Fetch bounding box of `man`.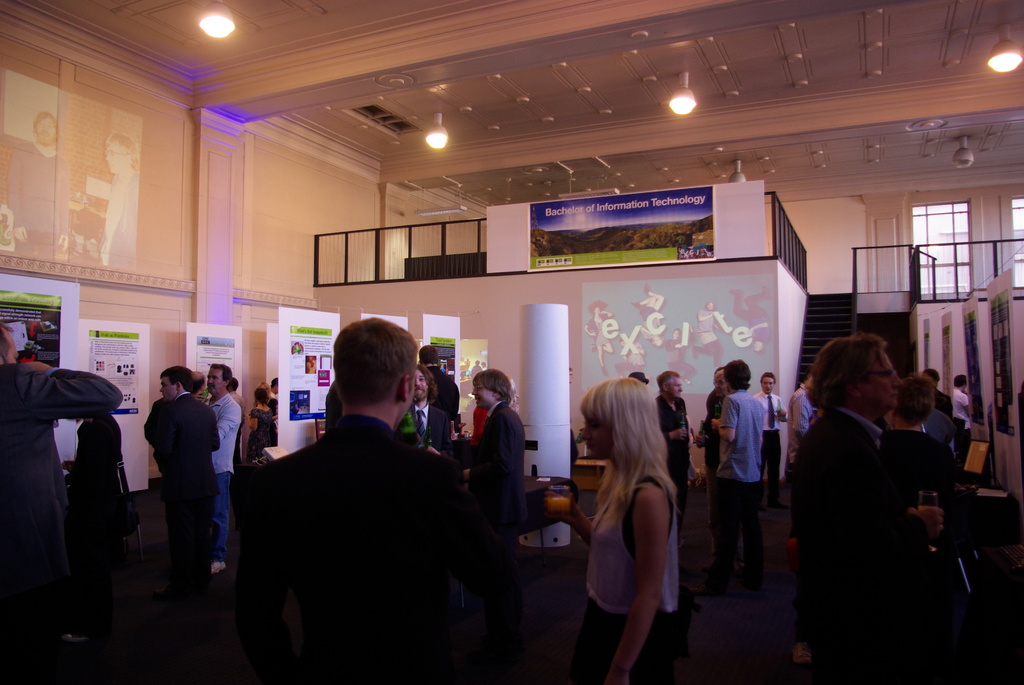
Bbox: BBox(269, 379, 281, 400).
